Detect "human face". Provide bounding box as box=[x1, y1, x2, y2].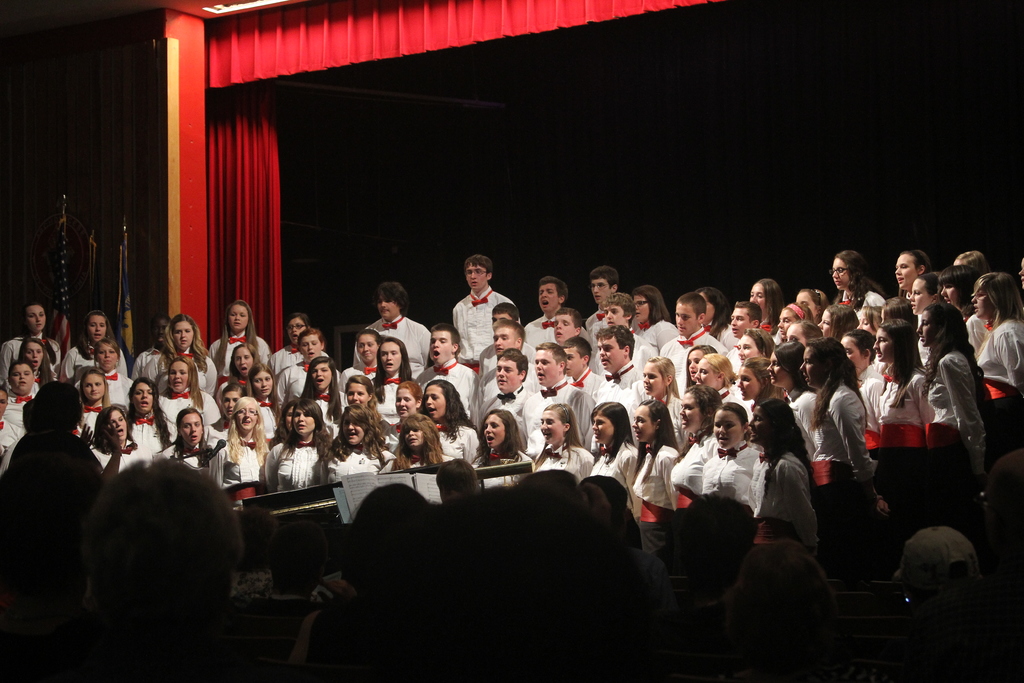
box=[913, 283, 932, 317].
